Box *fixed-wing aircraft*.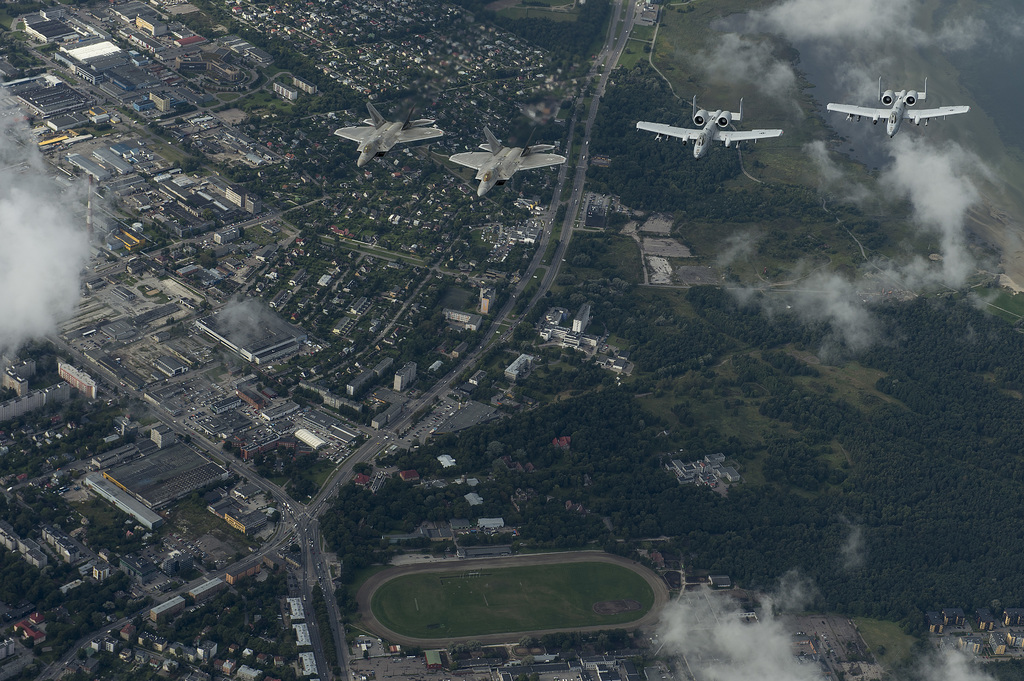
337:99:447:168.
